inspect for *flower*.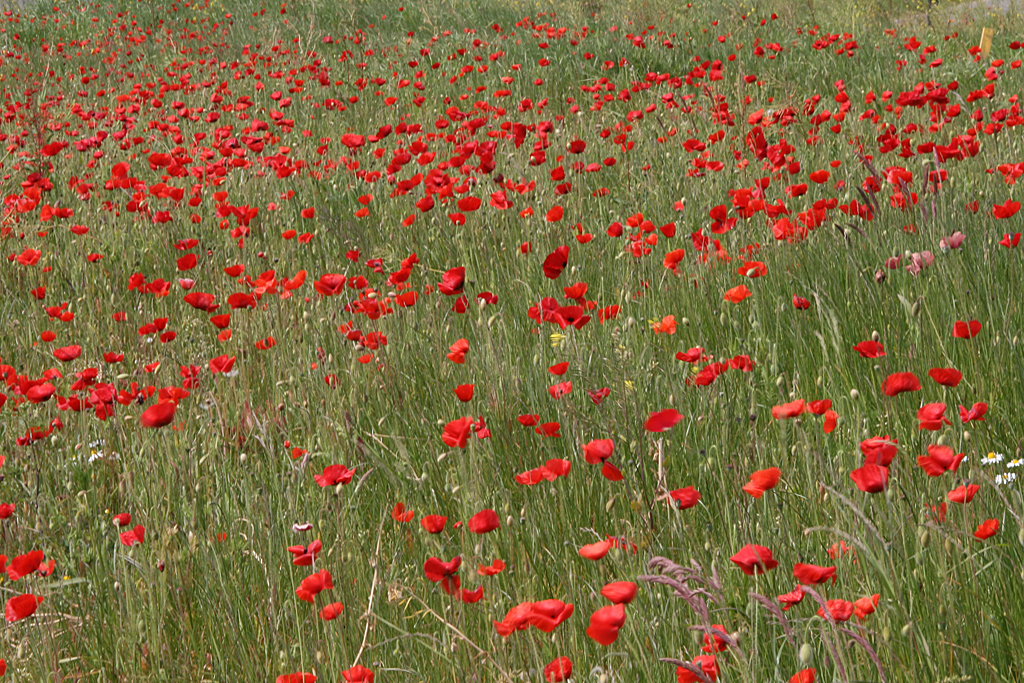
Inspection: left=735, top=542, right=780, bottom=576.
